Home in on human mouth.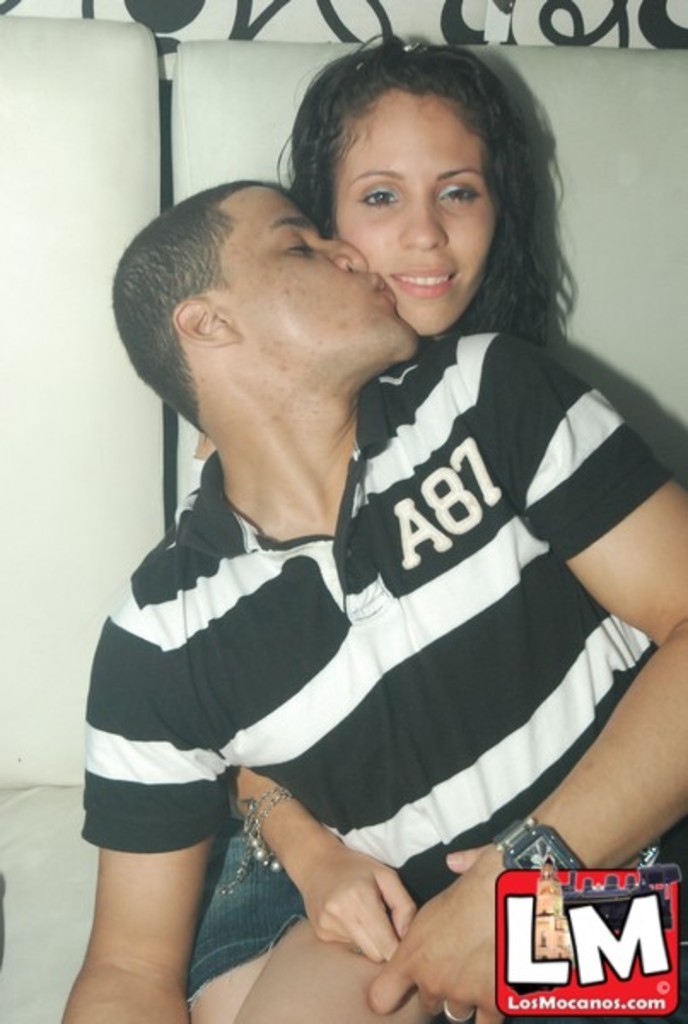
Homed in at [x1=399, y1=266, x2=454, y2=292].
